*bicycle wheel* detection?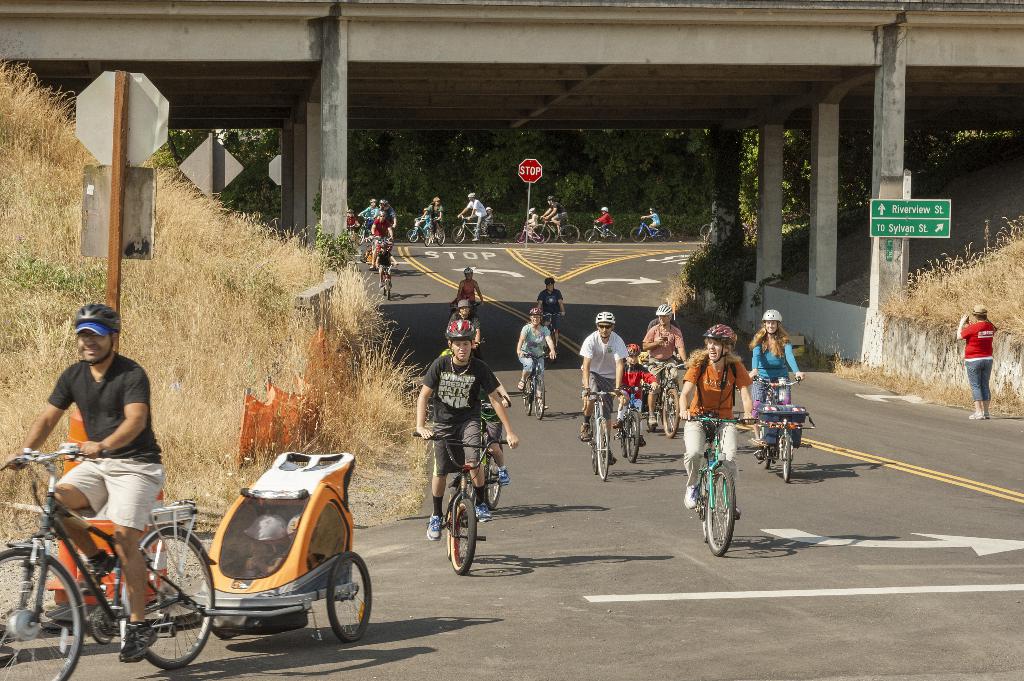
<box>478,448,503,513</box>
